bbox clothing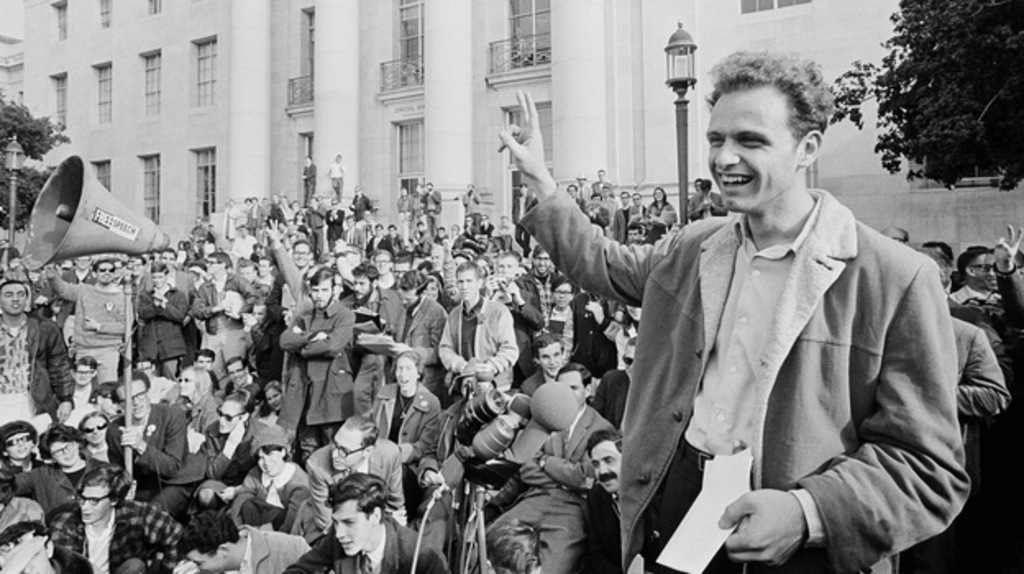
bbox=[489, 284, 545, 356]
